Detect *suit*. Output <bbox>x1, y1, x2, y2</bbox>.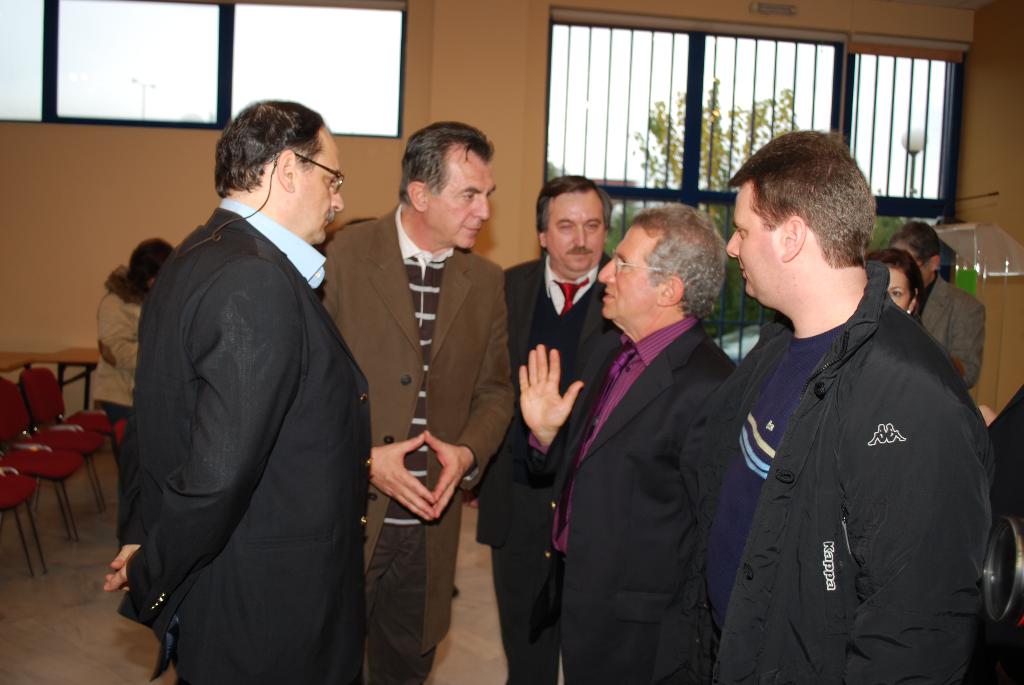
<bbox>338, 116, 513, 649</bbox>.
